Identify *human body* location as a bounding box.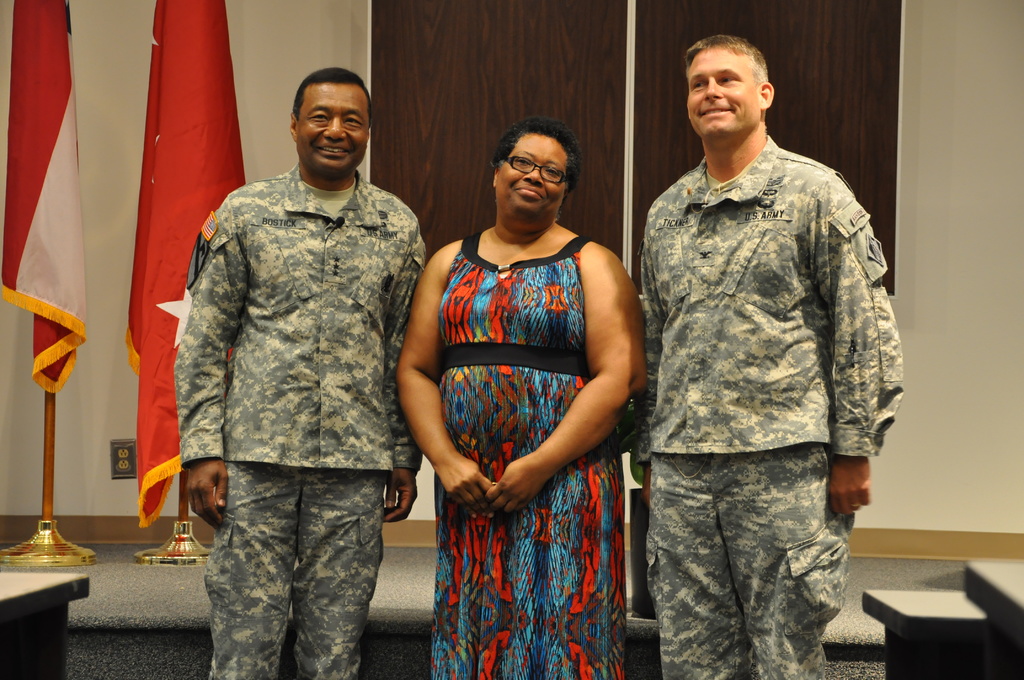
pyautogui.locateOnScreen(646, 34, 899, 679).
